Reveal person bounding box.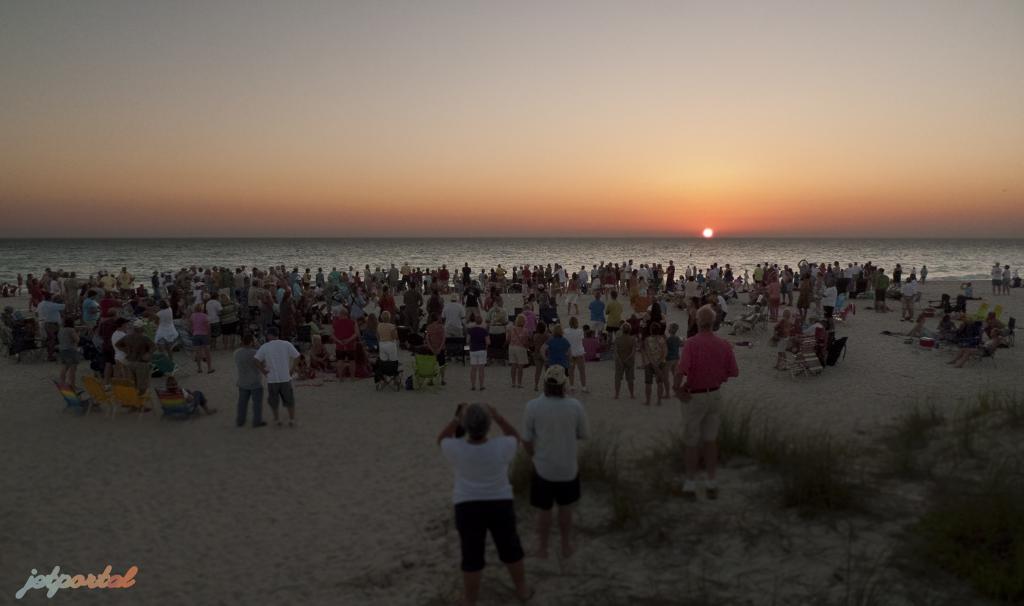
Revealed: bbox=[991, 261, 1002, 294].
